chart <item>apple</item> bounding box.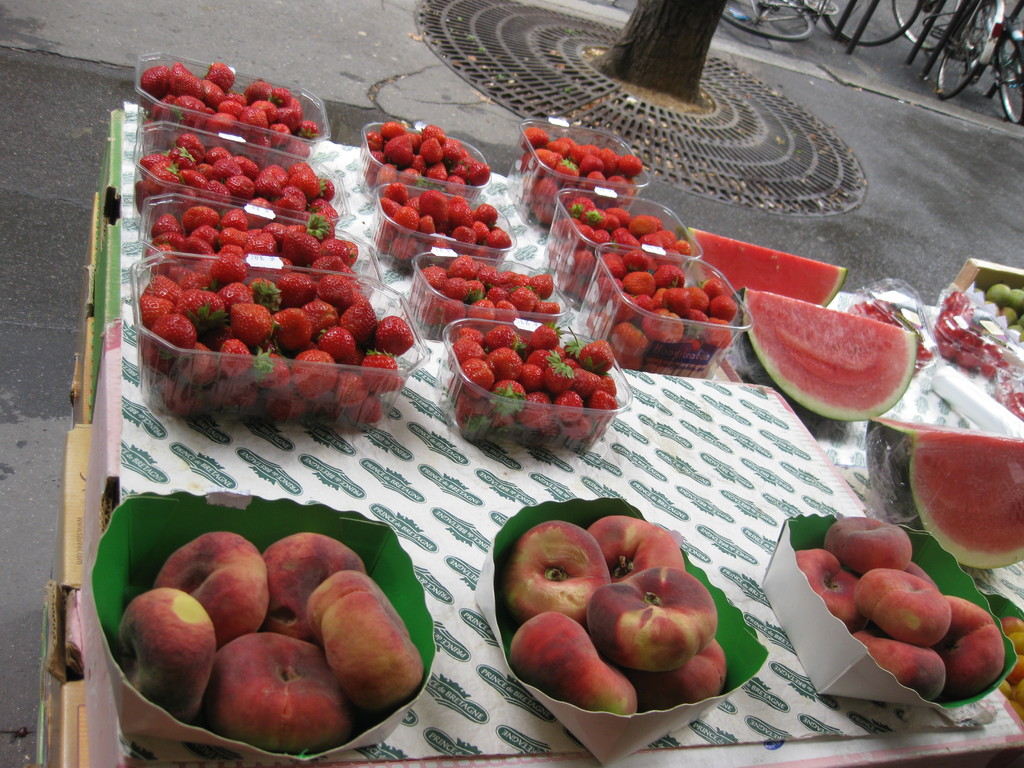
Charted: crop(263, 531, 366, 645).
